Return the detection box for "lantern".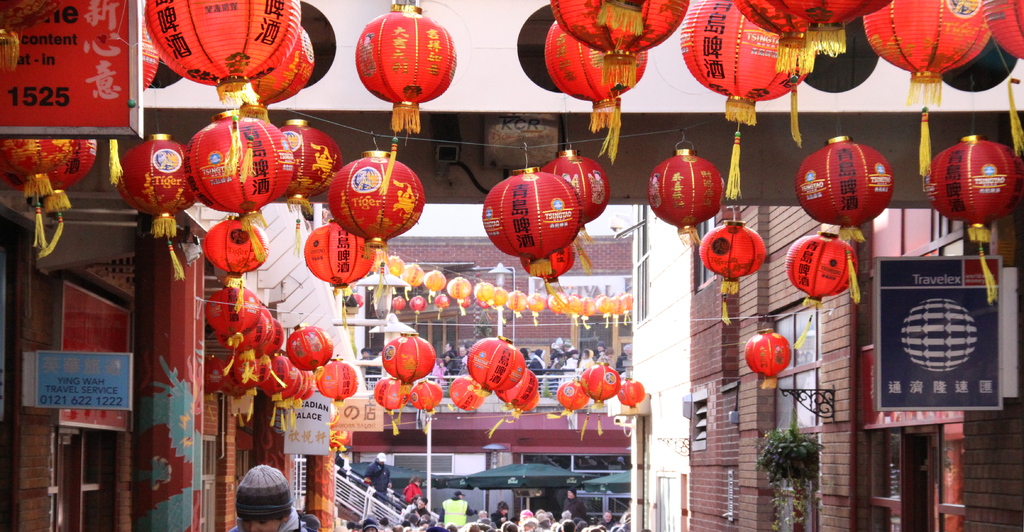
crop(393, 298, 409, 317).
